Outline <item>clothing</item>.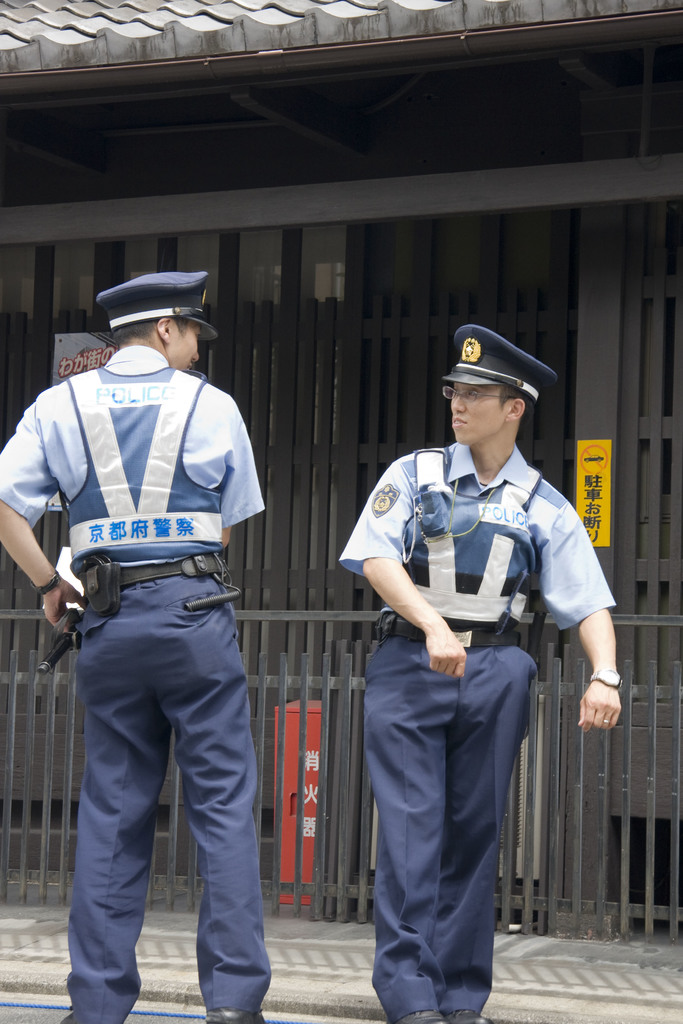
Outline: <bbox>0, 340, 265, 1023</bbox>.
